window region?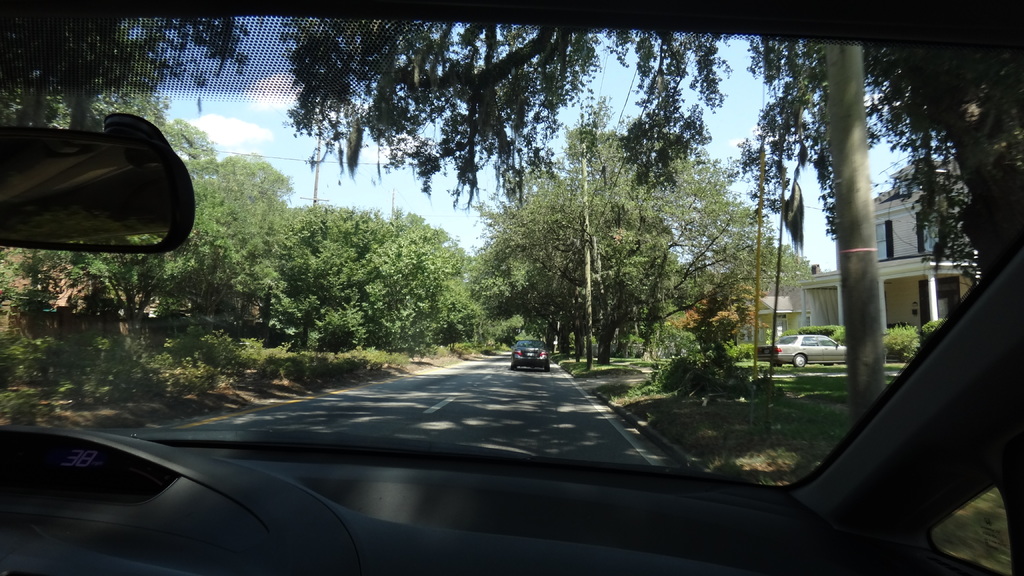
[left=875, top=220, right=893, bottom=261]
